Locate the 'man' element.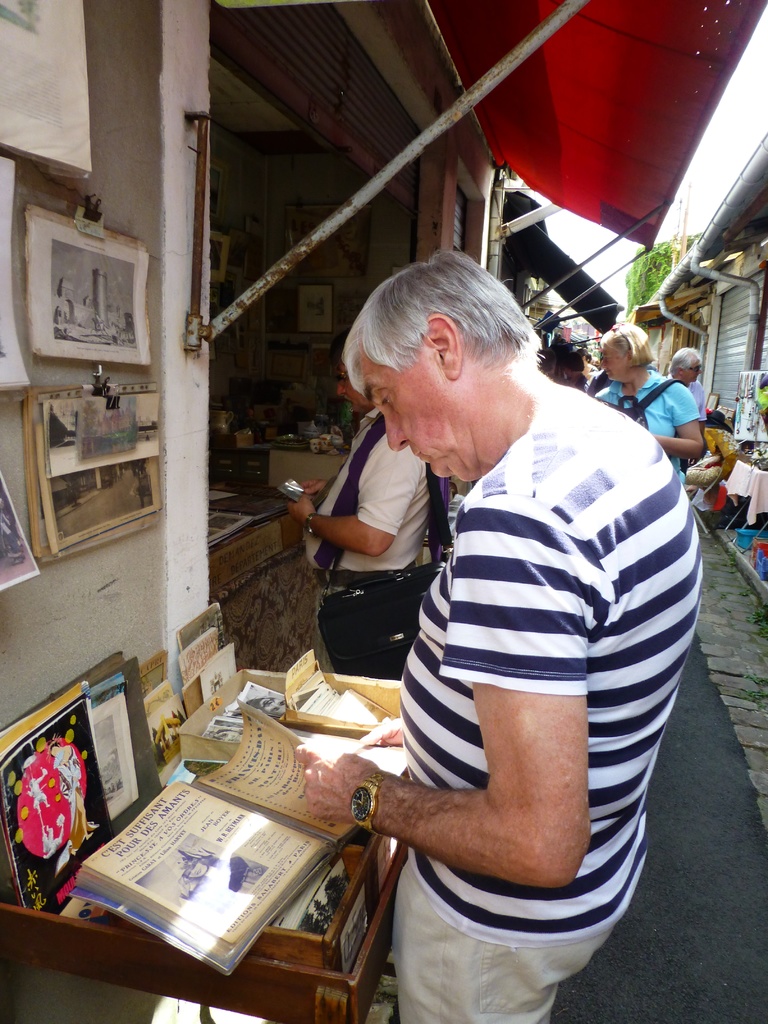
Element bbox: (289,344,441,668).
